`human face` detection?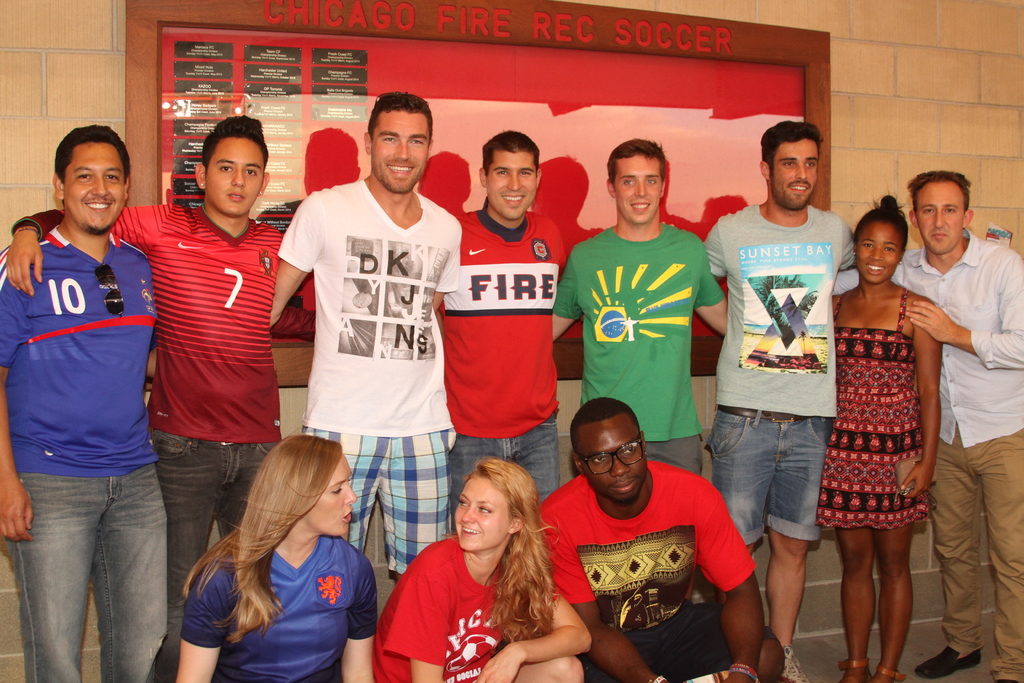
bbox=(67, 142, 127, 229)
